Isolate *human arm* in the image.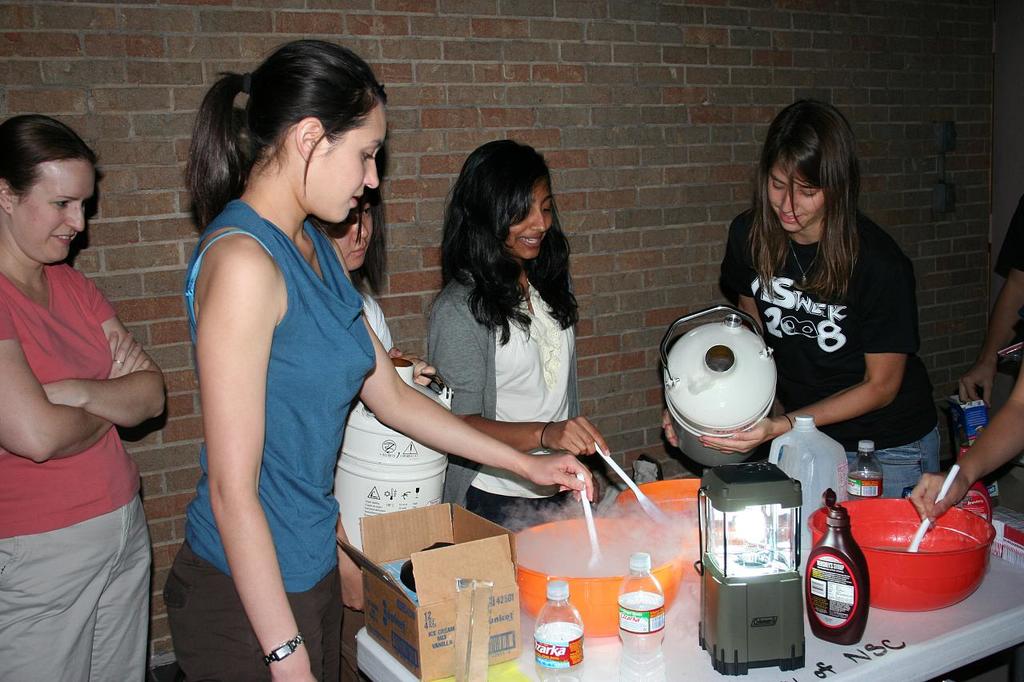
Isolated region: 351:312:597:500.
